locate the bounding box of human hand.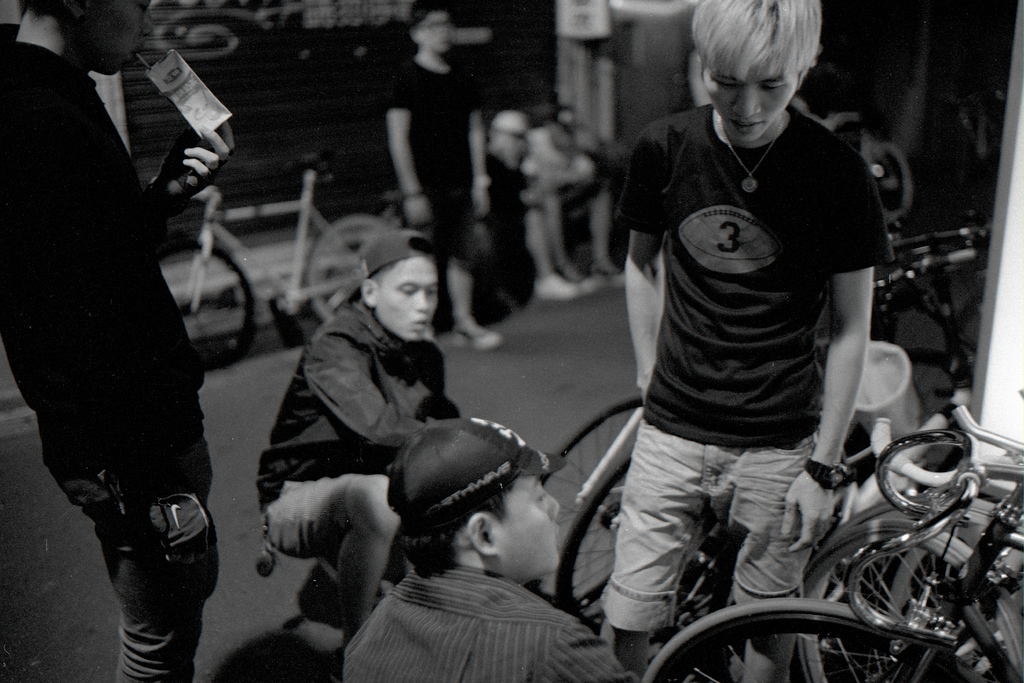
Bounding box: Rect(780, 470, 835, 555).
